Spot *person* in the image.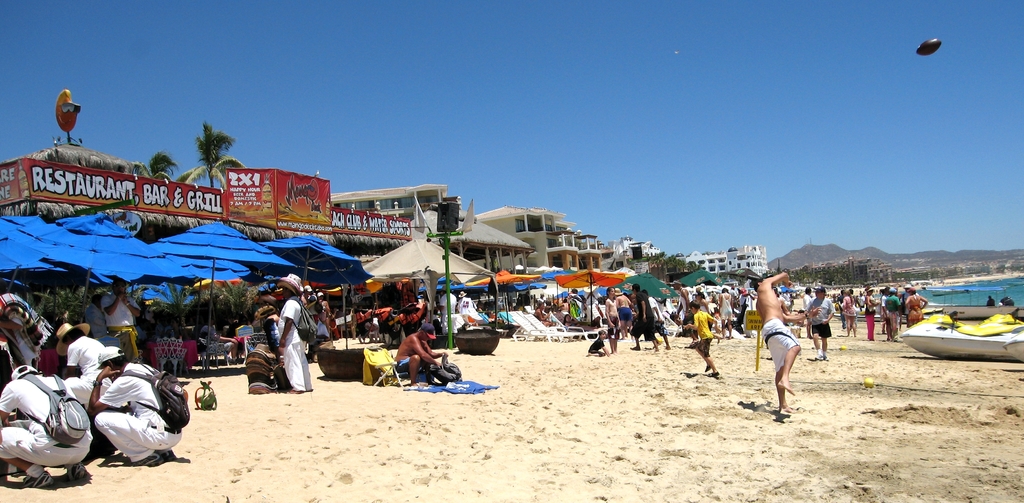
*person* found at bbox=(83, 293, 116, 338).
